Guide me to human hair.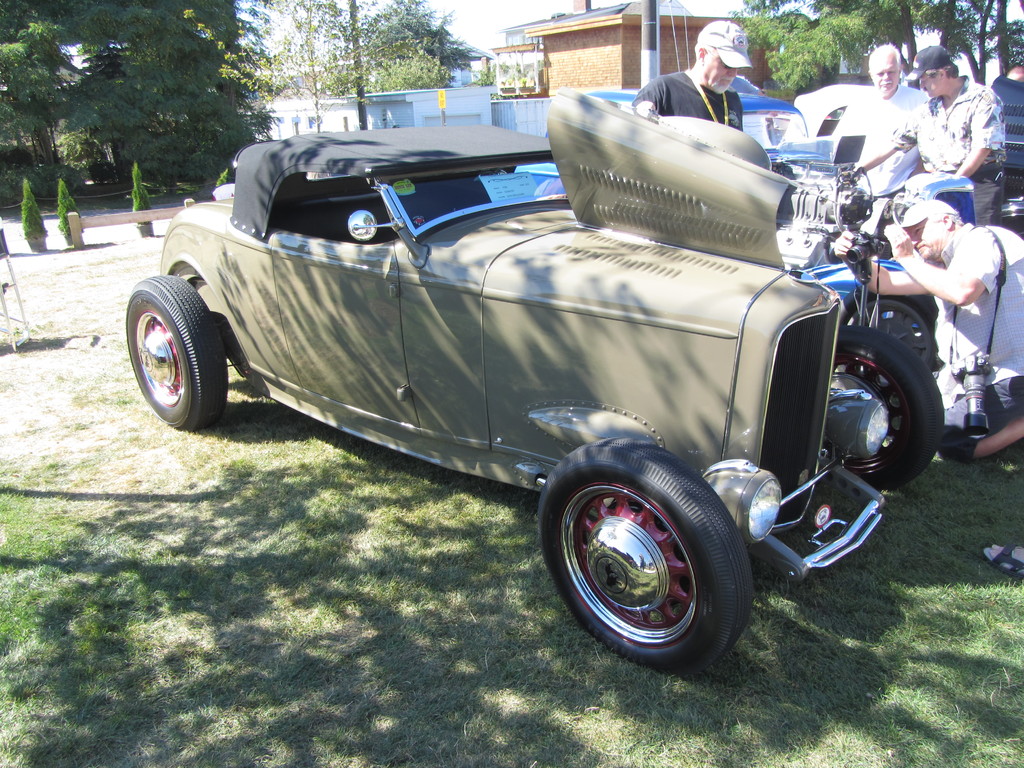
Guidance: (x1=943, y1=213, x2=964, y2=225).
